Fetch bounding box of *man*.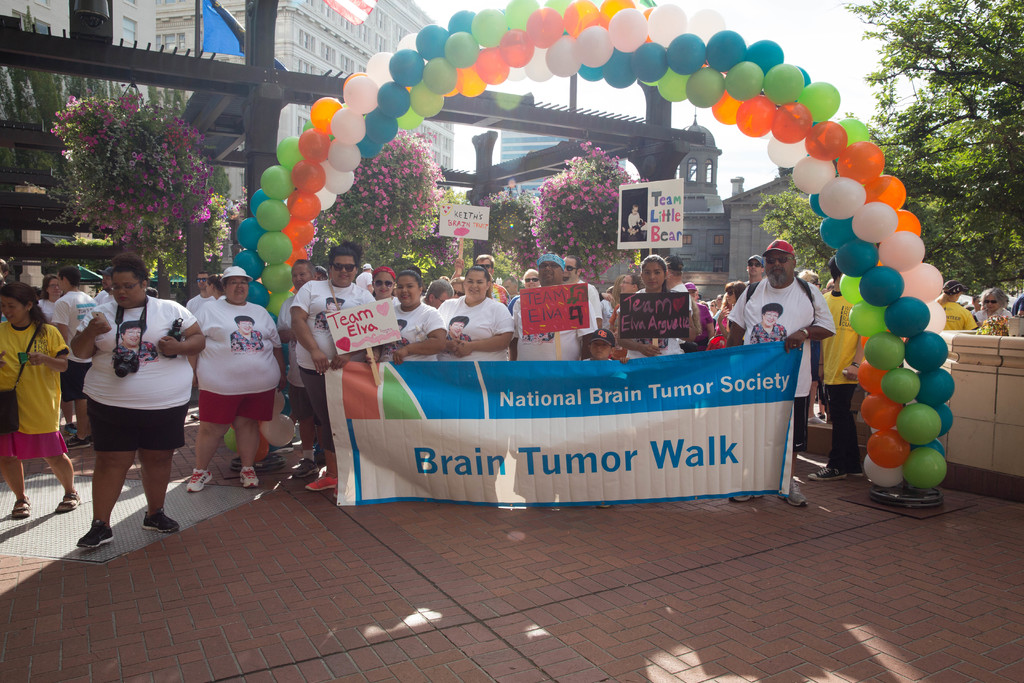
Bbox: 185/270/215/420.
